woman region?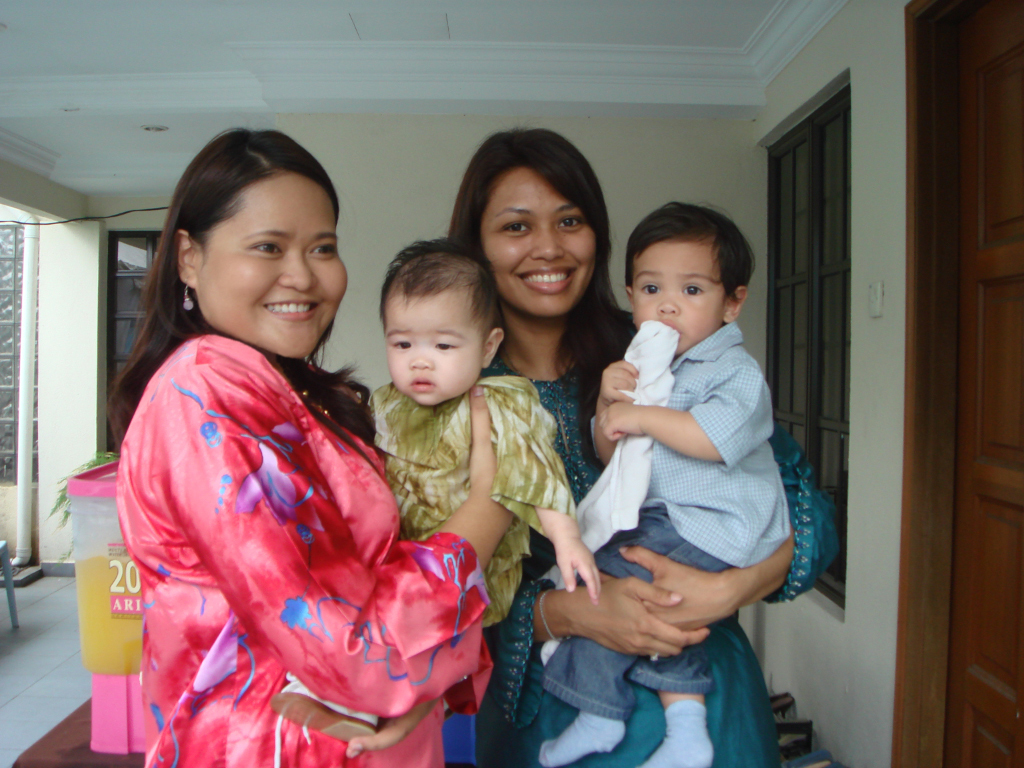
101/165/548/757
